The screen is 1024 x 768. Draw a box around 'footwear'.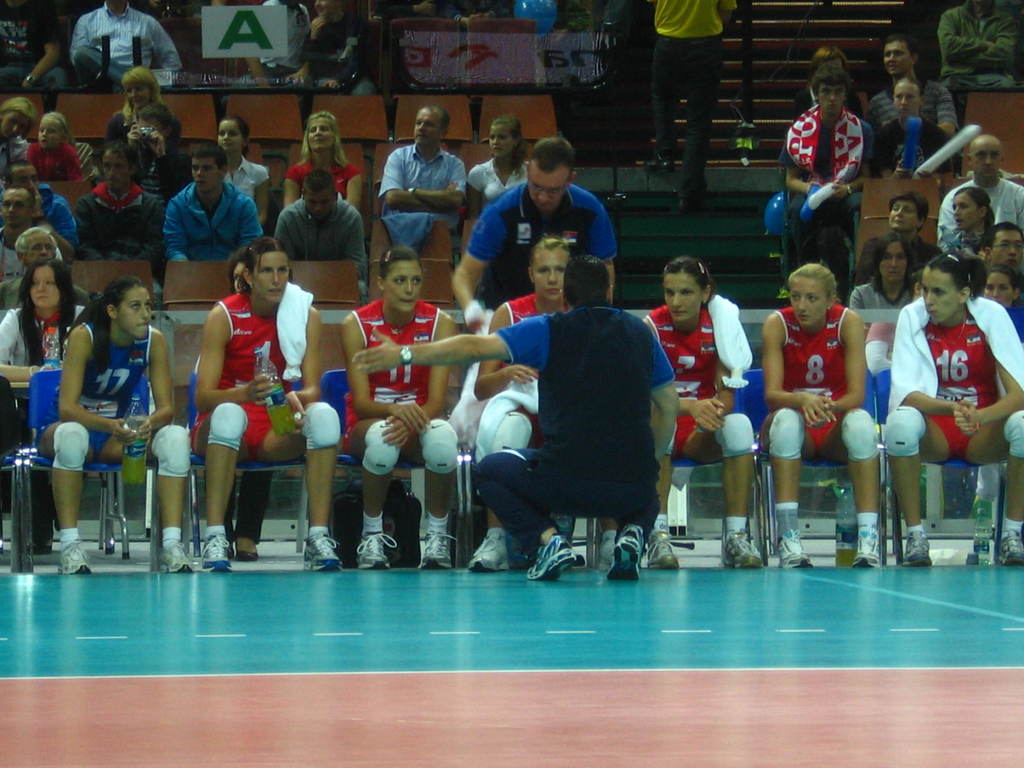
rect(897, 532, 932, 567).
